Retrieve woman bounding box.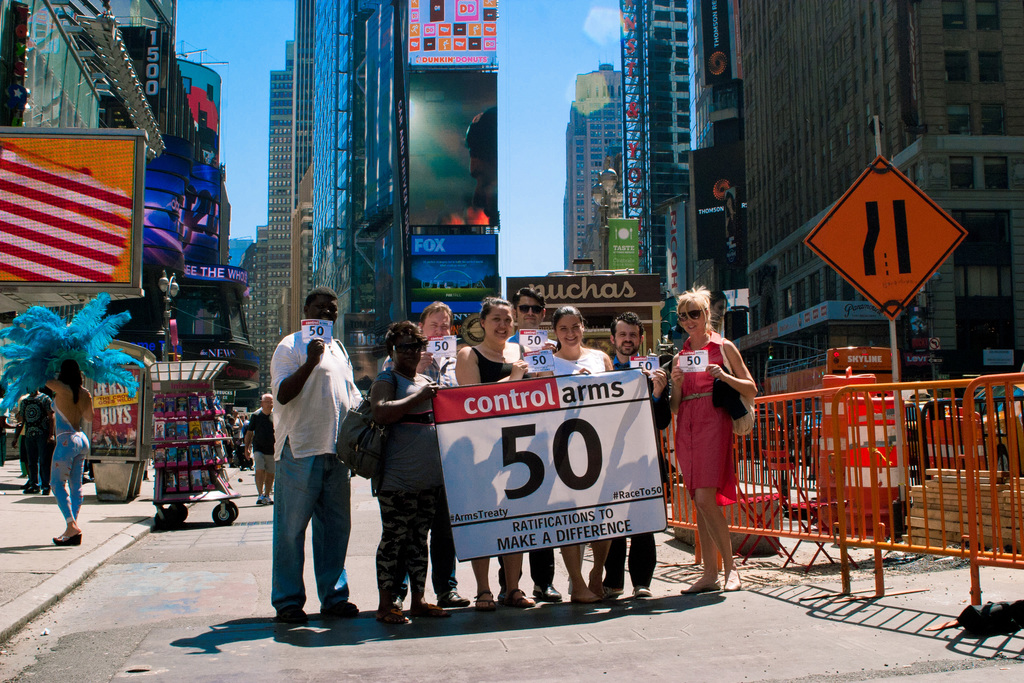
Bounding box: bbox=(44, 358, 93, 546).
